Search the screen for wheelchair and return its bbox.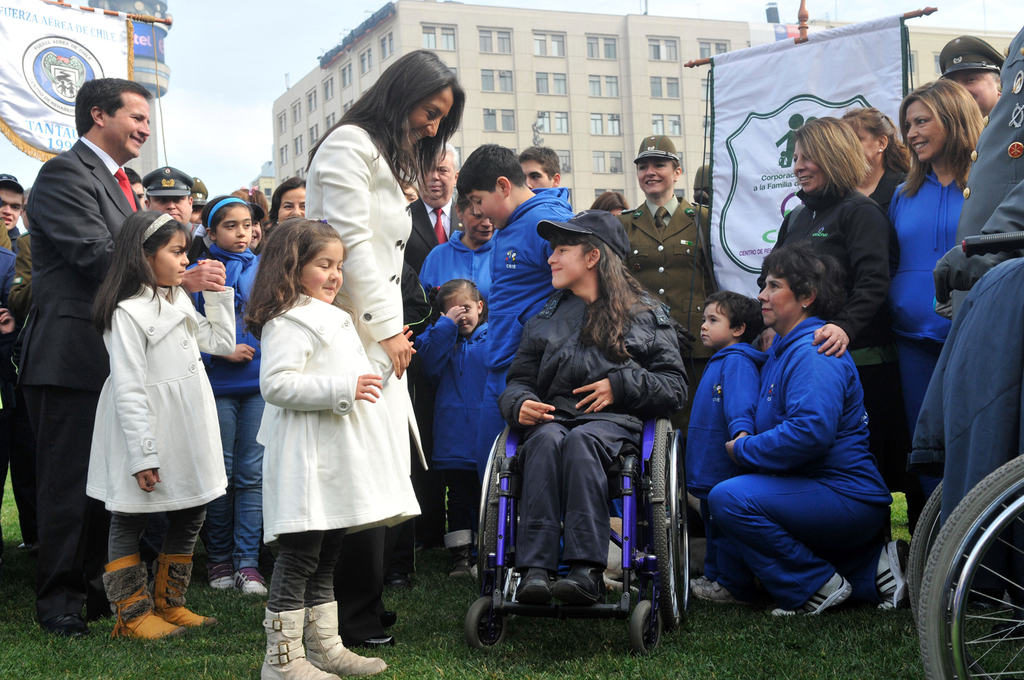
Found: 469, 337, 700, 642.
